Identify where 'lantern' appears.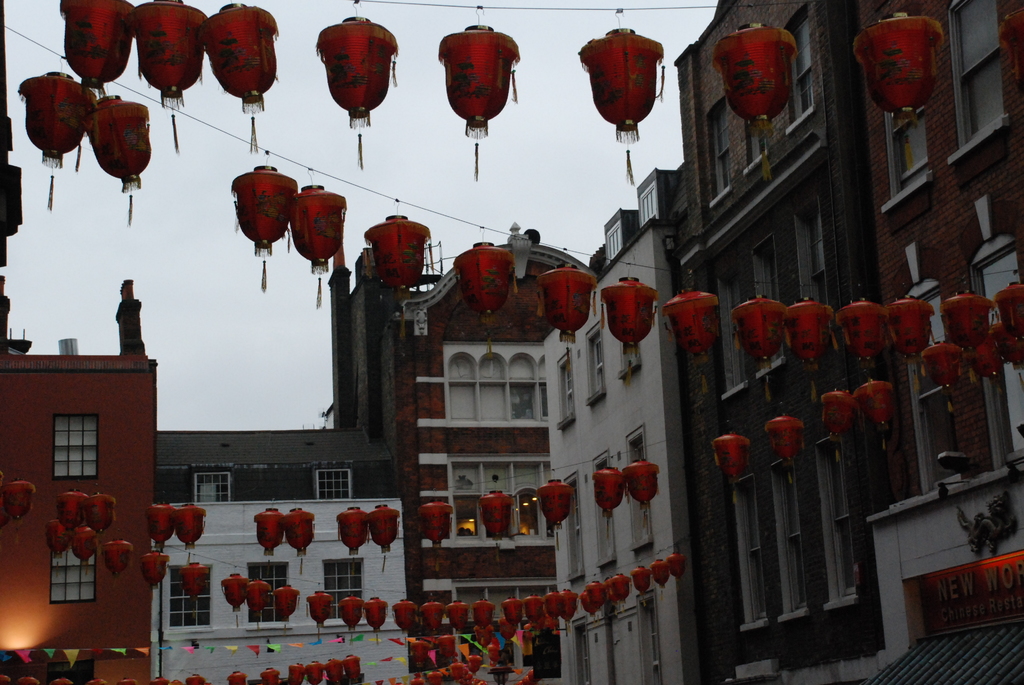
Appears at select_region(434, 3, 517, 181).
